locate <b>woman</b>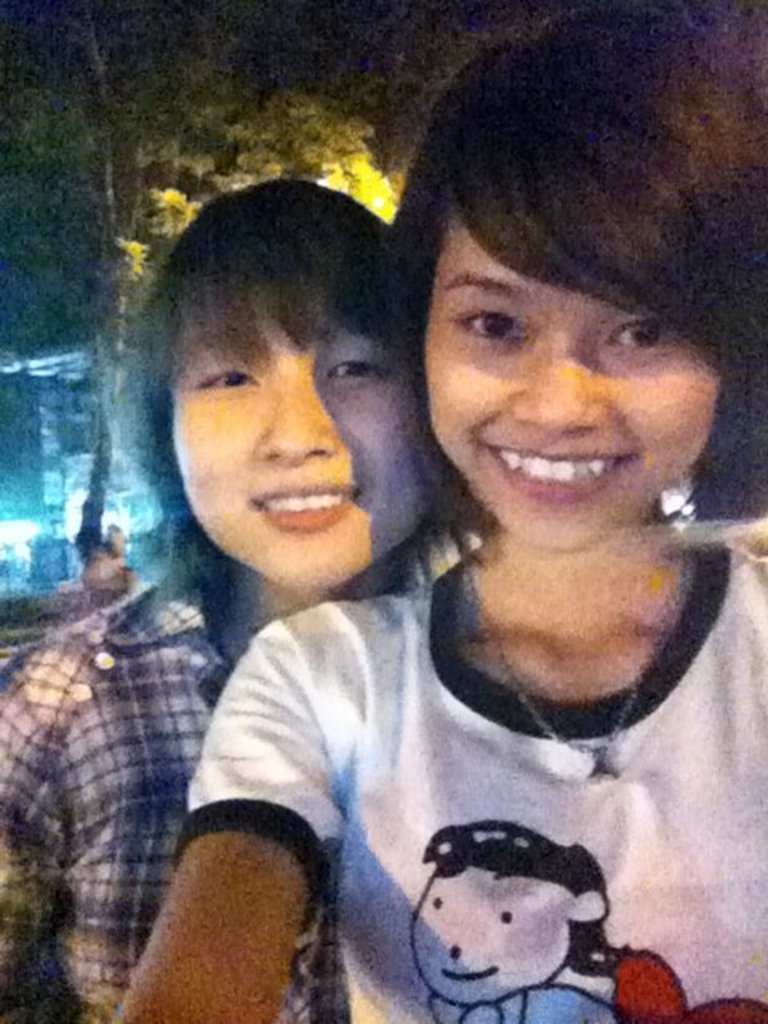
region(115, 6, 766, 1022)
